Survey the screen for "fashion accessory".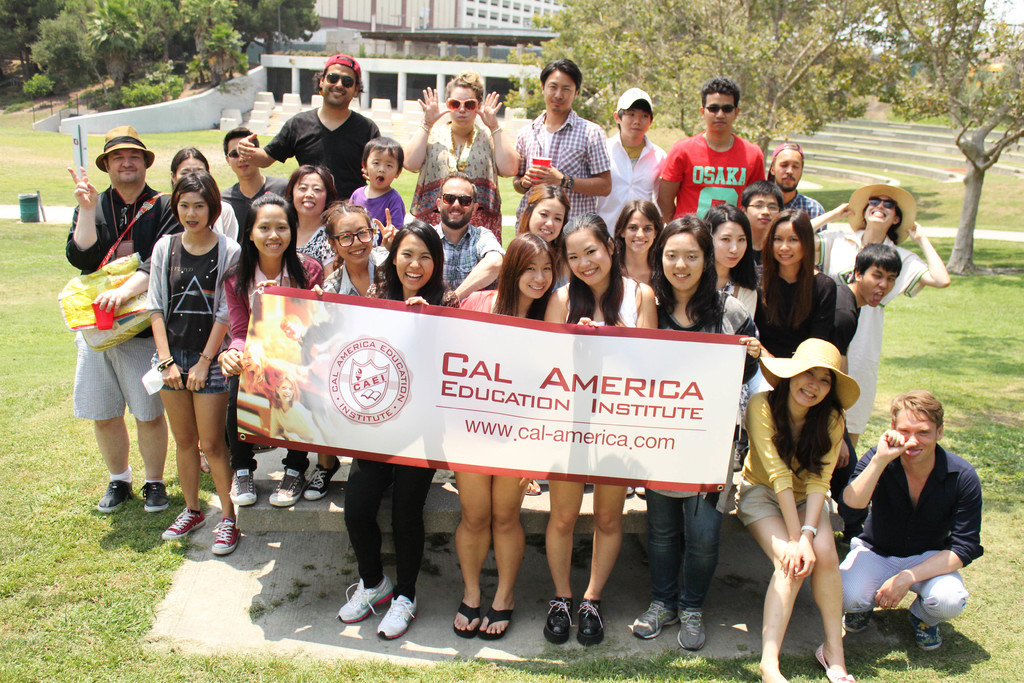
Survey found: [left=373, top=591, right=417, bottom=642].
